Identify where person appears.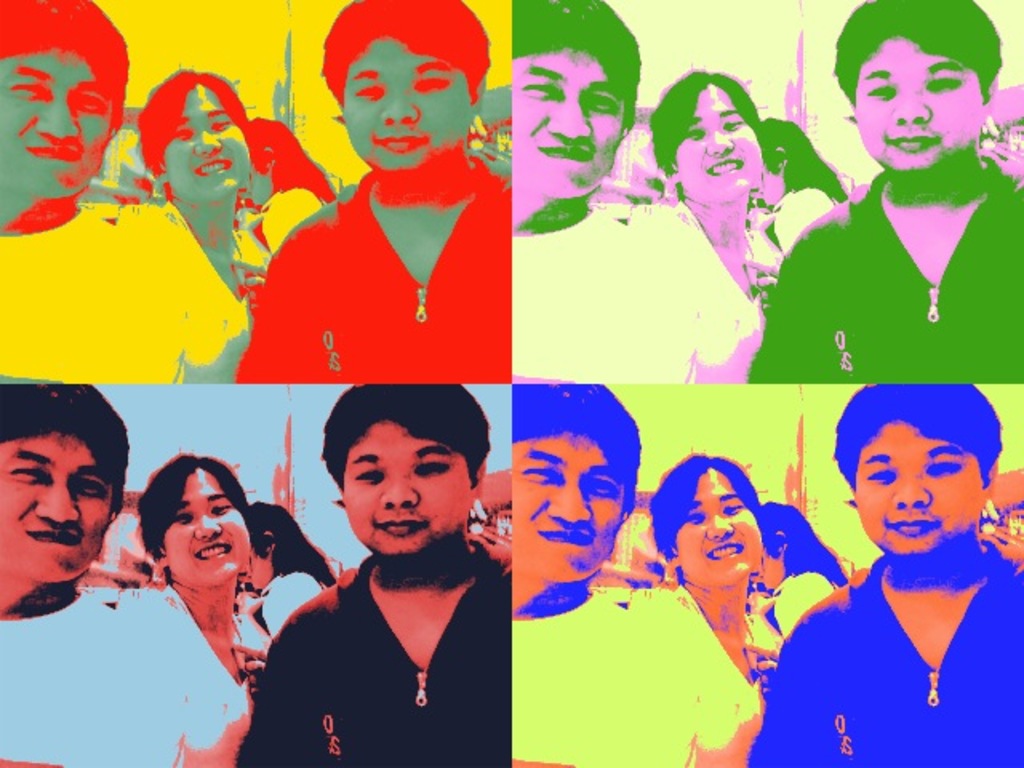
Appears at (left=226, top=0, right=510, bottom=384).
